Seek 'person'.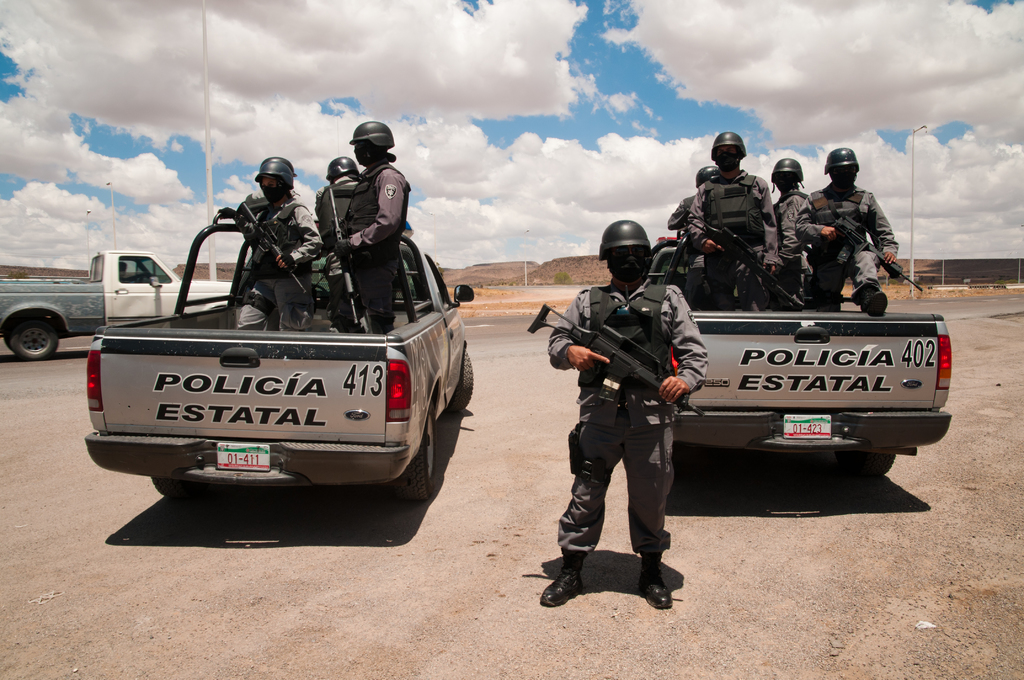
(322,150,379,252).
